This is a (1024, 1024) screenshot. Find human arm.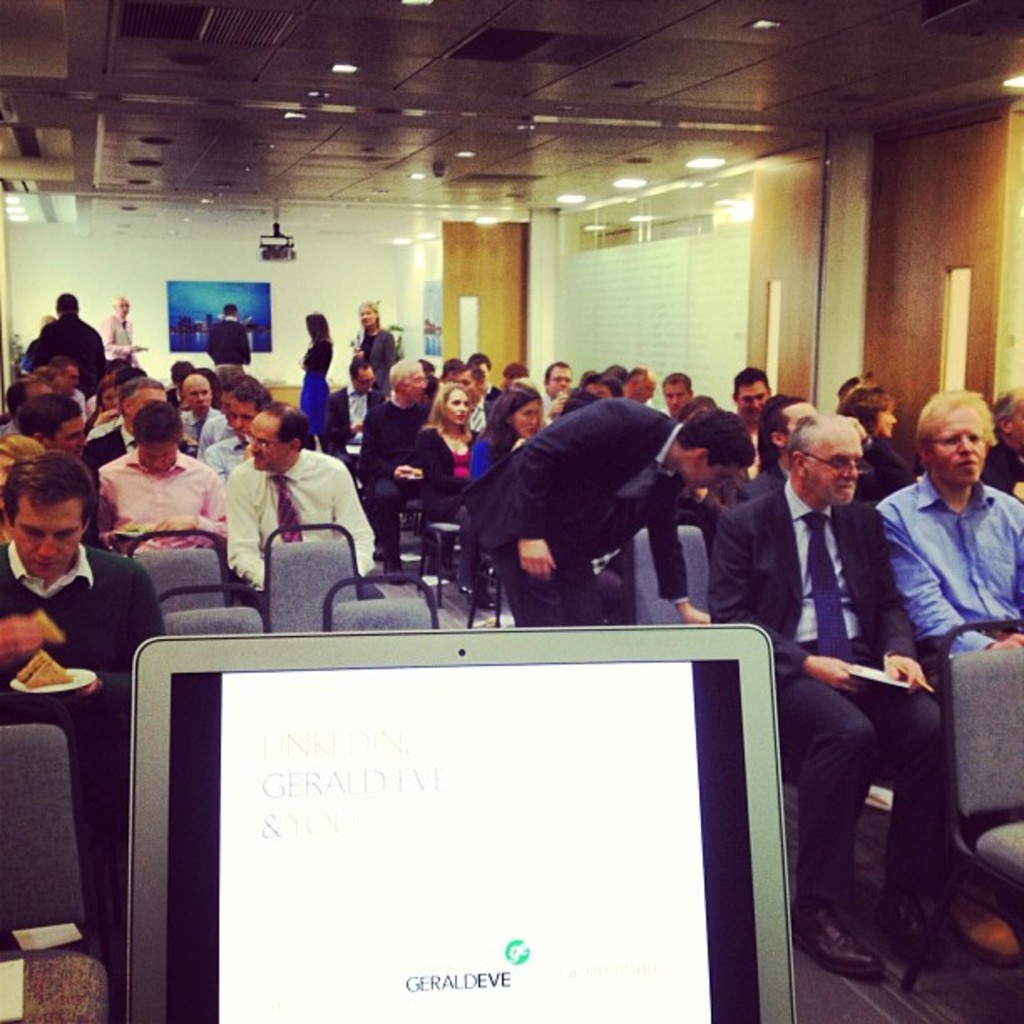
Bounding box: [49, 572, 182, 718].
